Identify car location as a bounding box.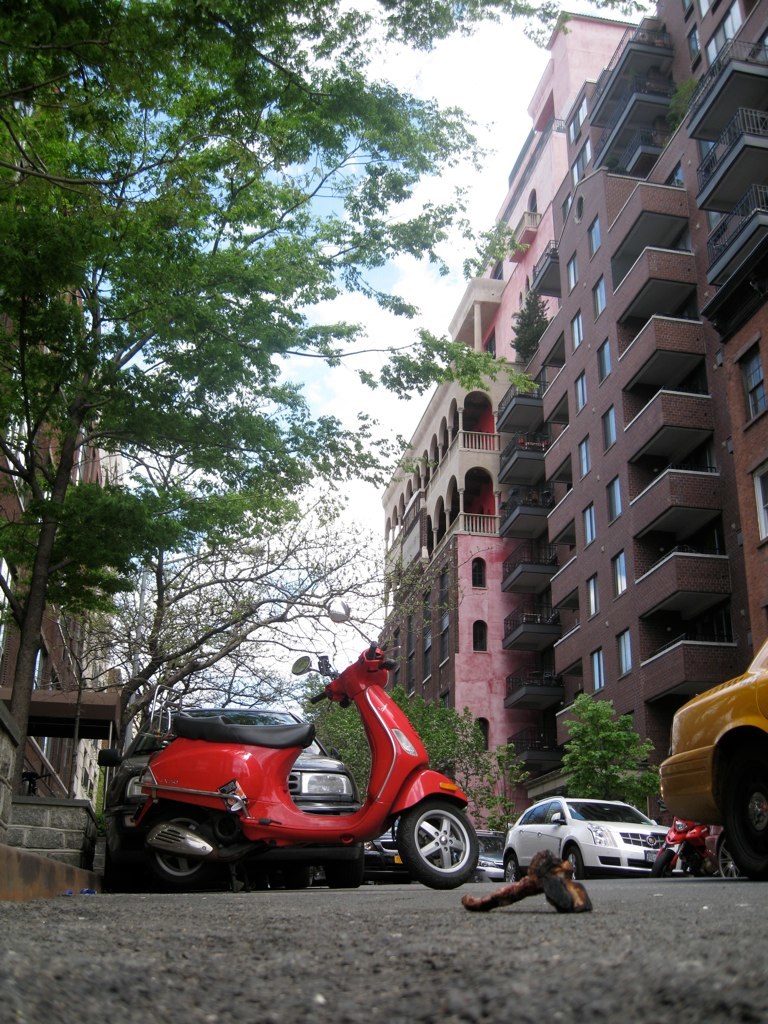
{"x1": 97, "y1": 705, "x2": 361, "y2": 887}.
